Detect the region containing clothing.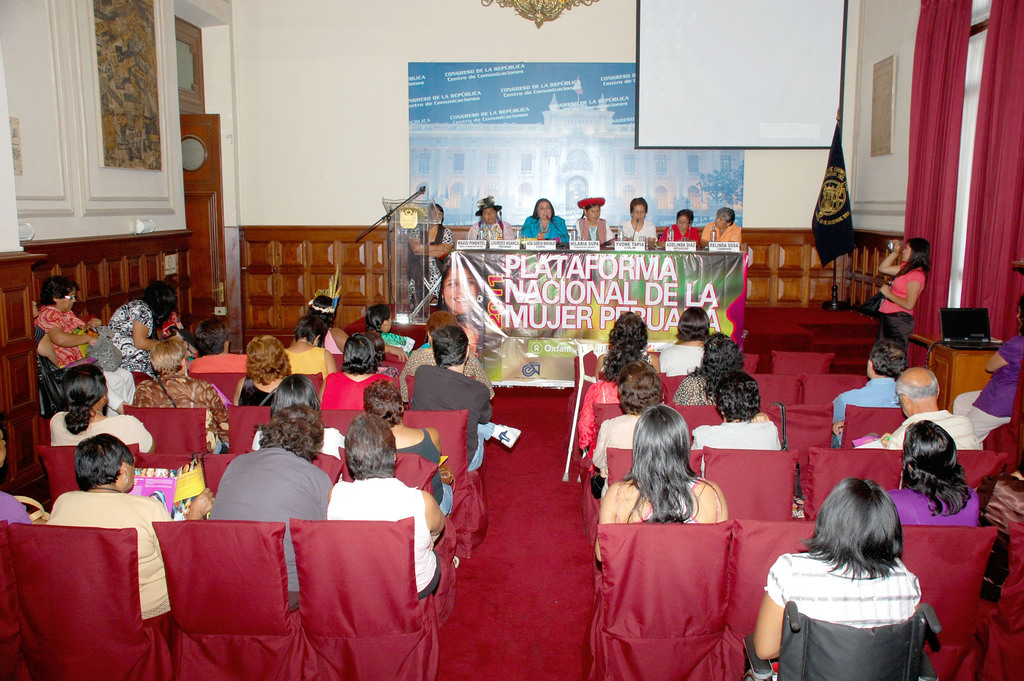
select_region(42, 489, 184, 613).
